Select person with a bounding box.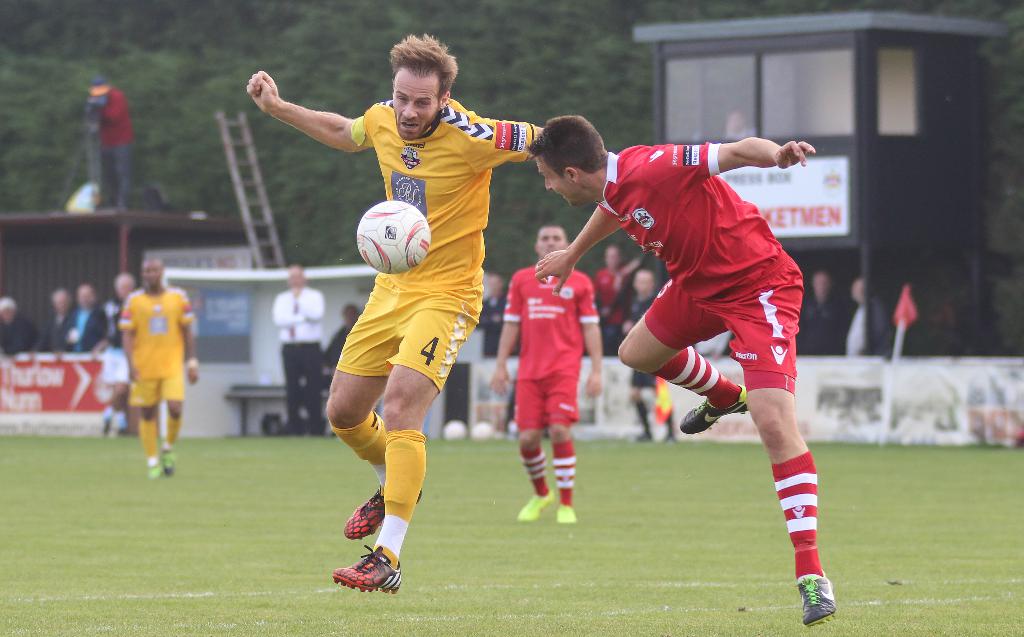
left=113, top=263, right=193, bottom=478.
